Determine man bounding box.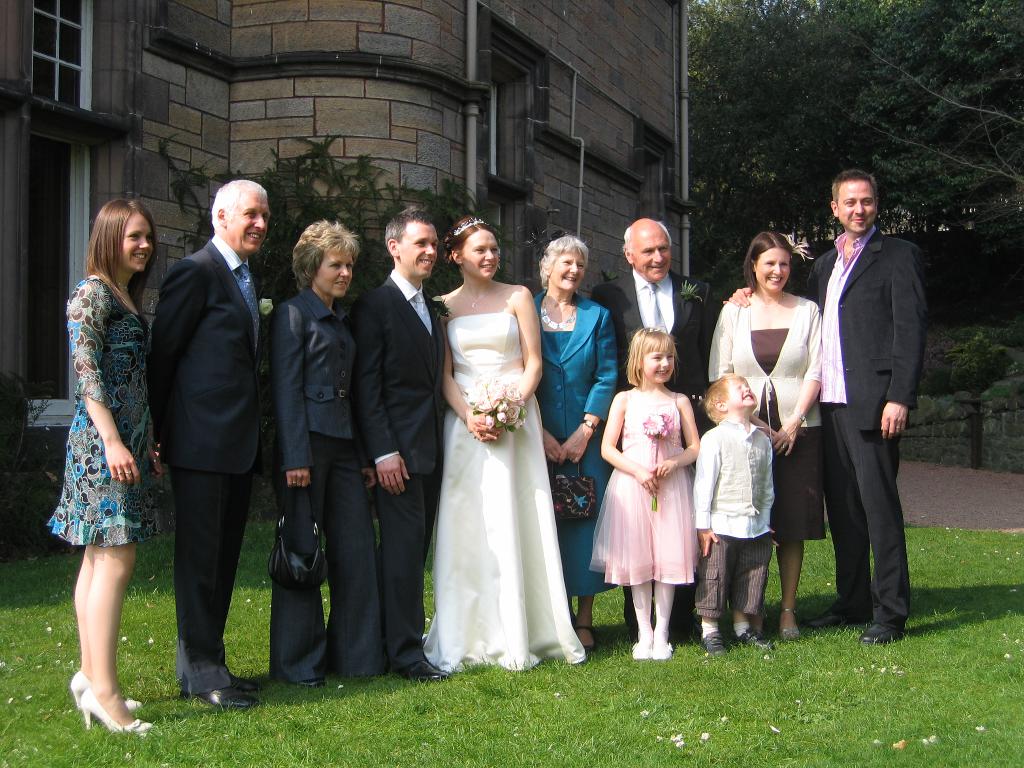
Determined: <bbox>344, 204, 449, 680</bbox>.
